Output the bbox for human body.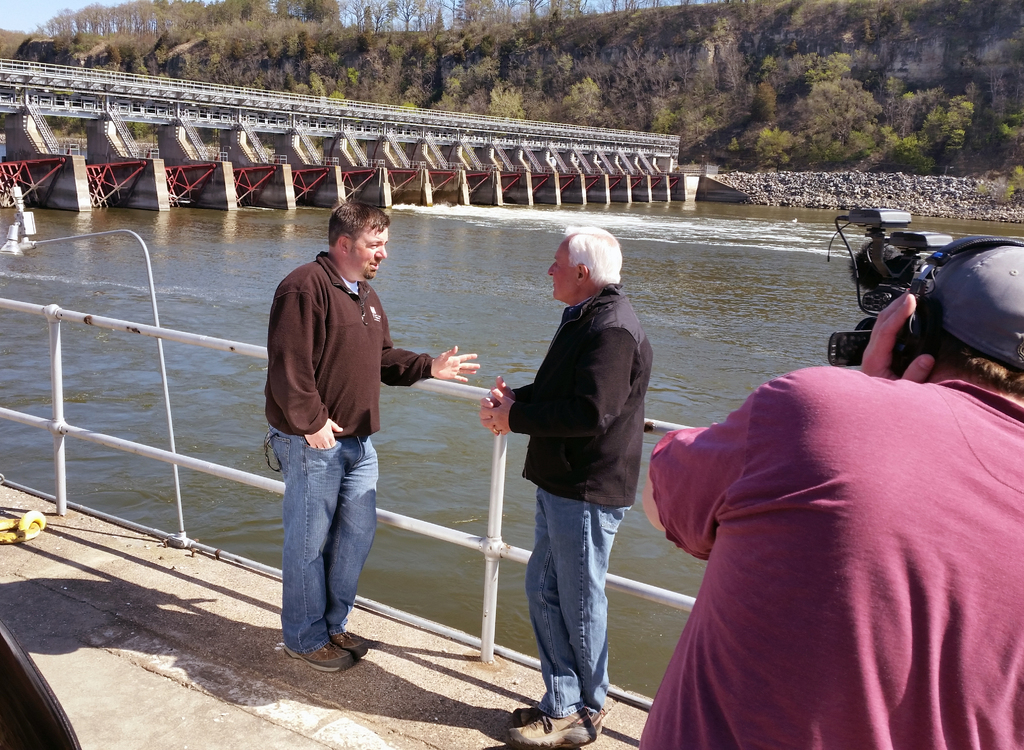
(left=643, top=296, right=1023, bottom=749).
